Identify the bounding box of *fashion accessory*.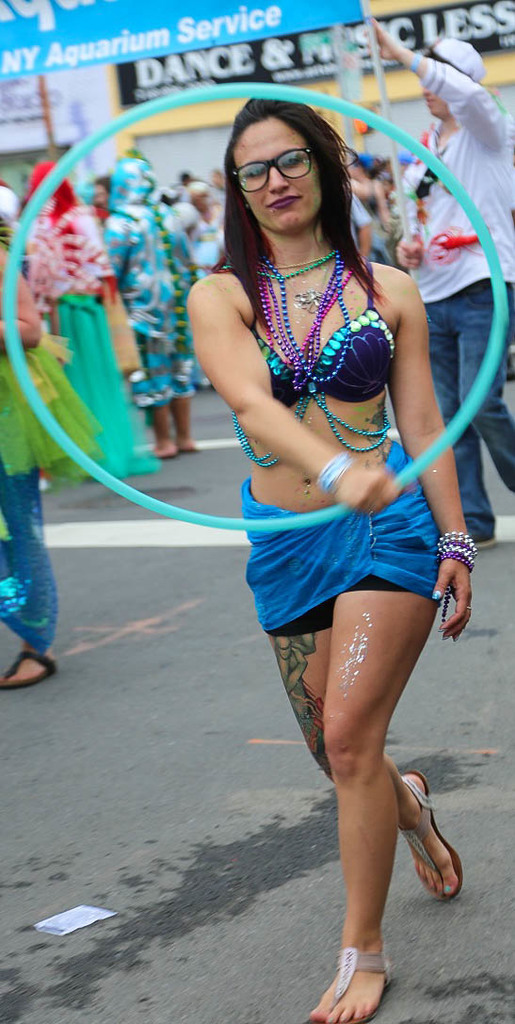
(466, 604, 474, 610).
